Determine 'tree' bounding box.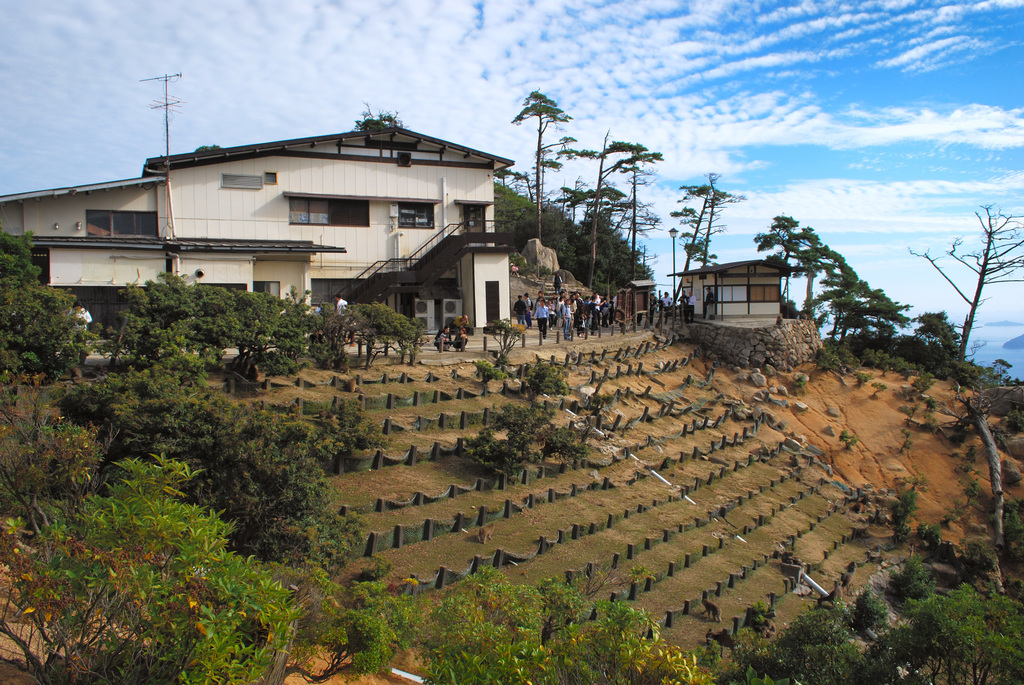
Determined: (left=190, top=294, right=245, bottom=382).
